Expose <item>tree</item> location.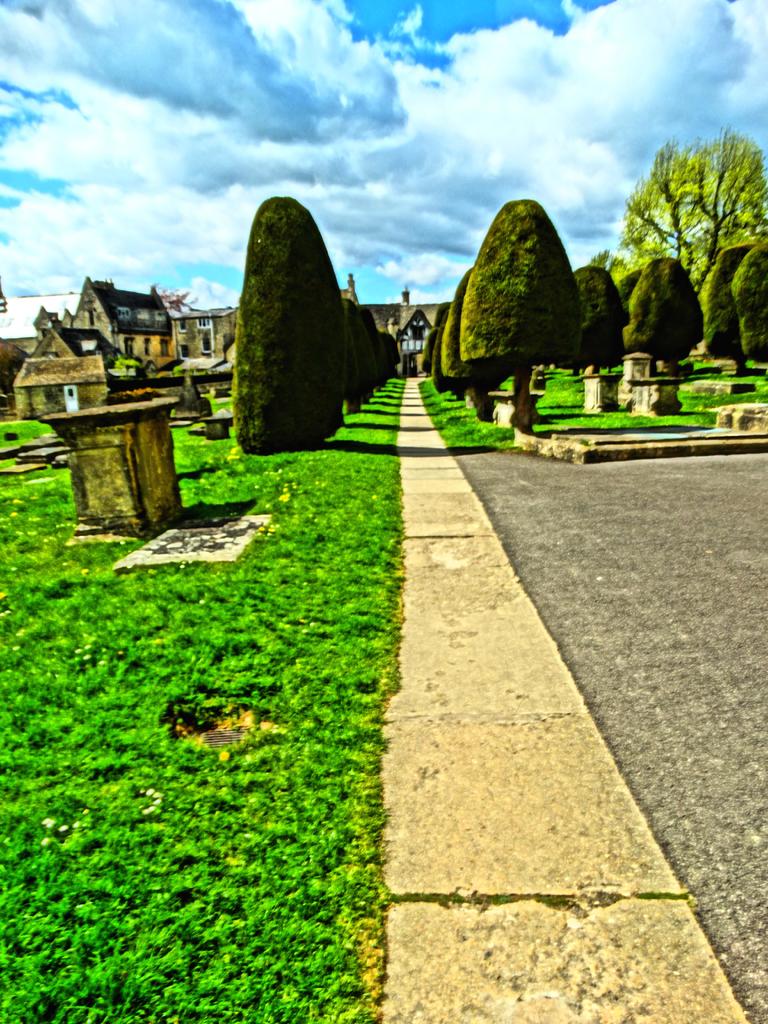
Exposed at <region>623, 128, 767, 296</region>.
